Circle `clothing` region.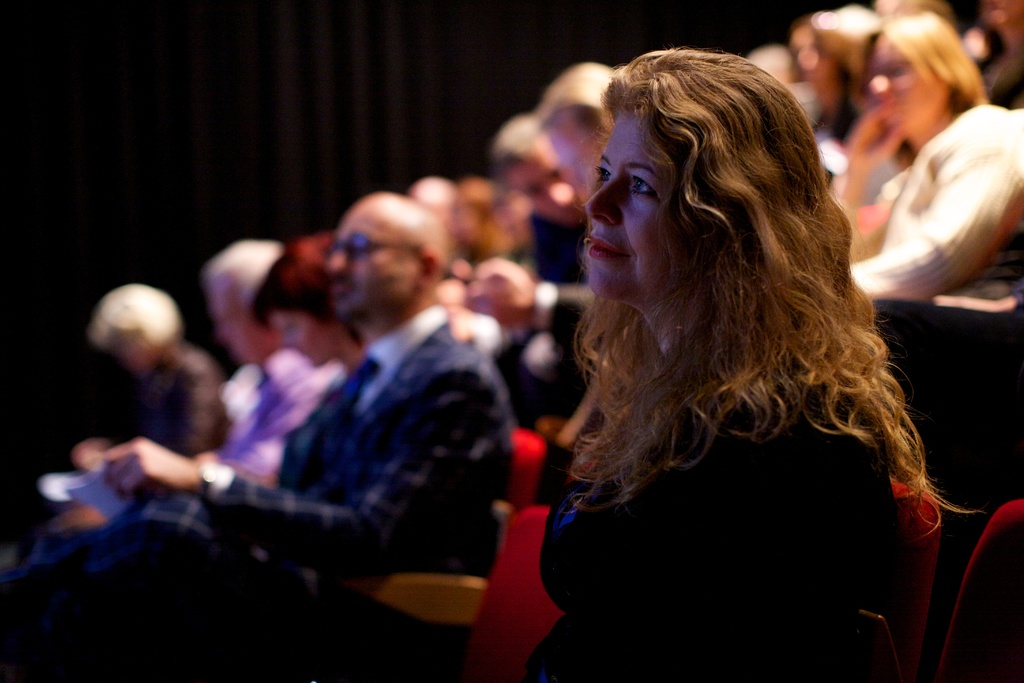
Region: (x1=13, y1=324, x2=490, y2=649).
